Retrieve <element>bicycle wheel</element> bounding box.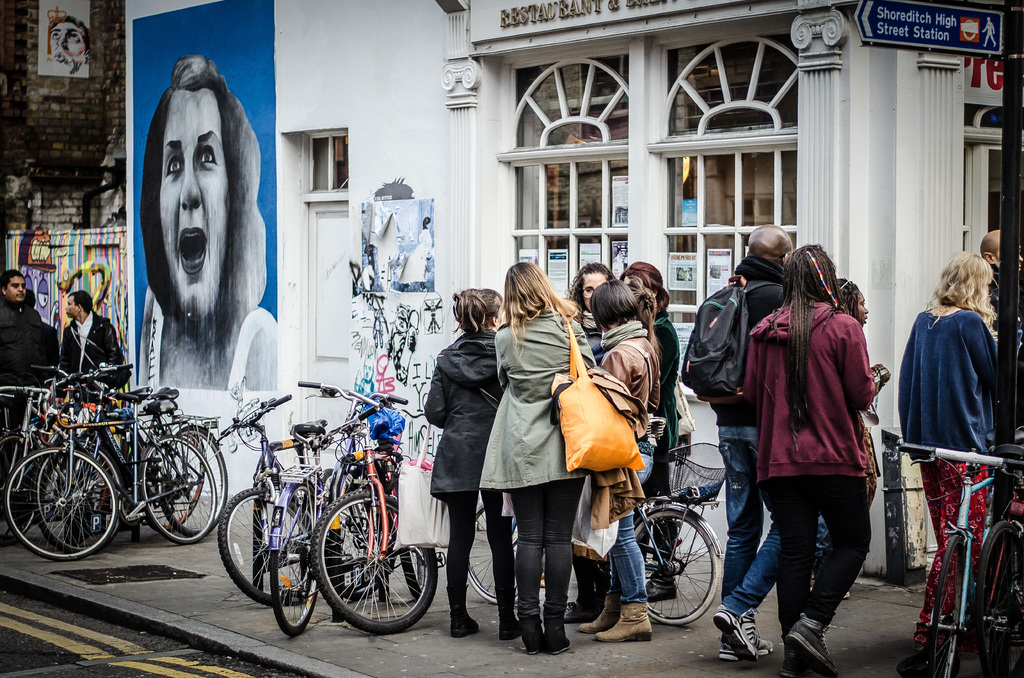
Bounding box: [267, 481, 319, 645].
